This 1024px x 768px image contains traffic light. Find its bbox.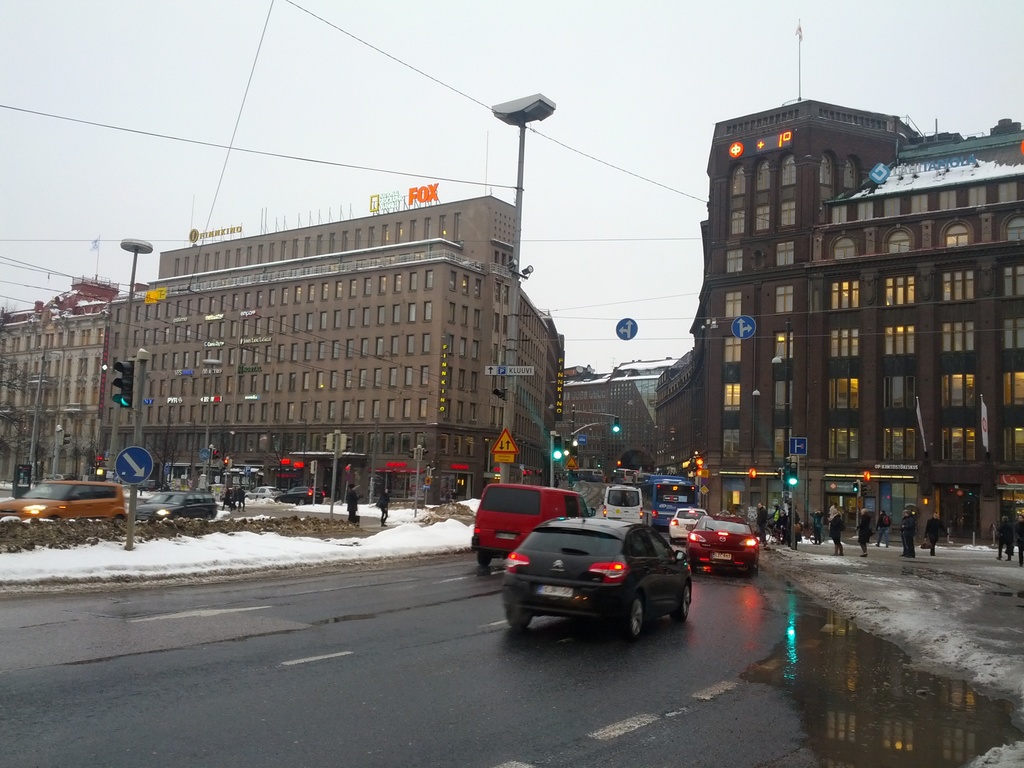
[60, 431, 71, 447].
